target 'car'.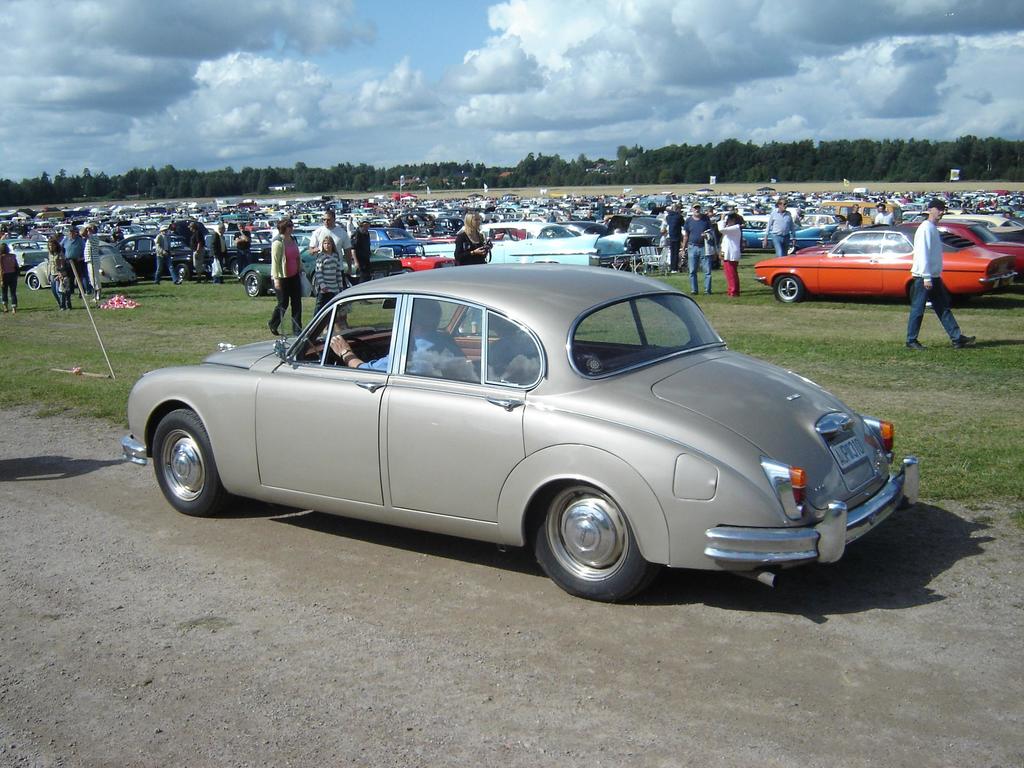
Target region: box(123, 269, 895, 612).
